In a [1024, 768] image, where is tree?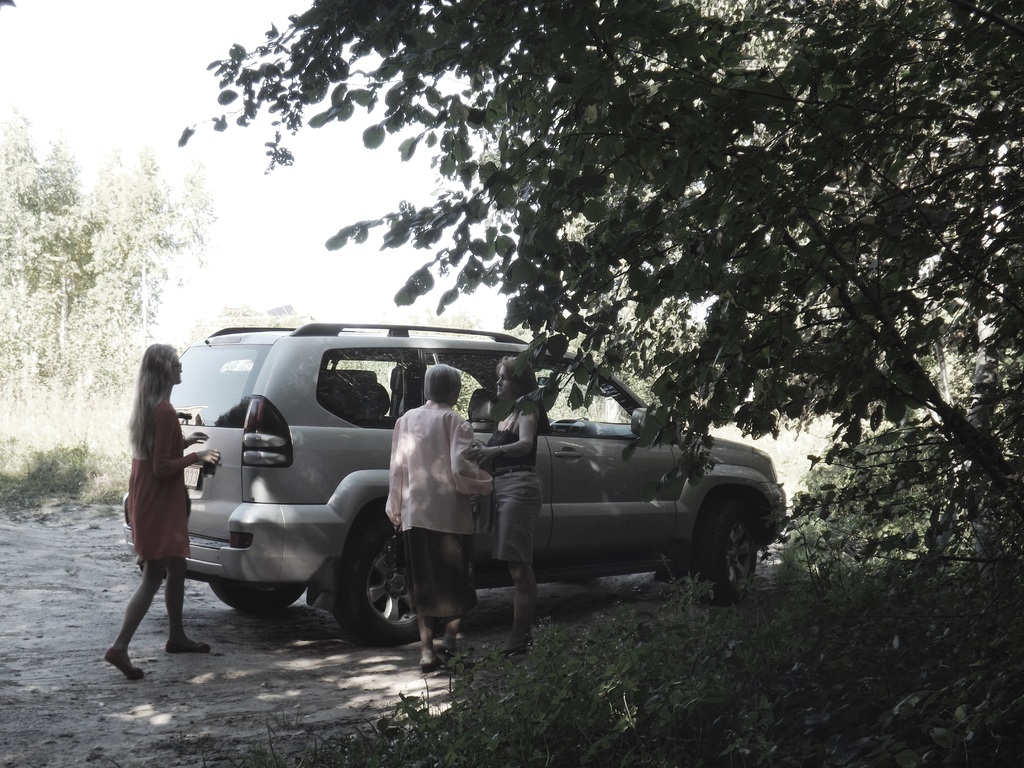
left=396, top=307, right=486, bottom=426.
